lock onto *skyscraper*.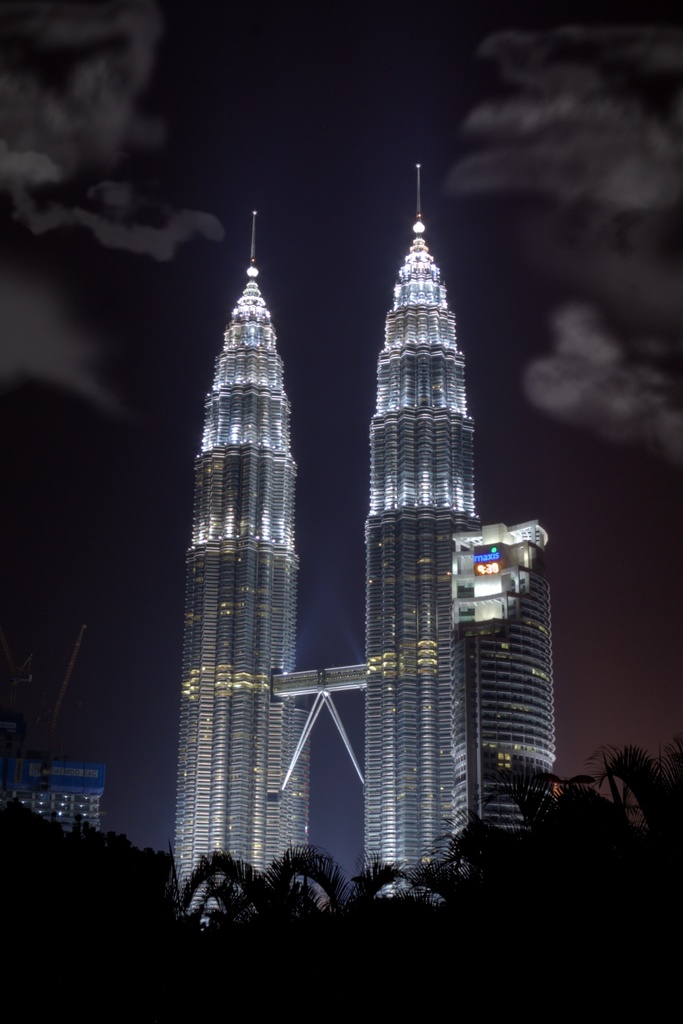
Locked: (163, 230, 332, 916).
